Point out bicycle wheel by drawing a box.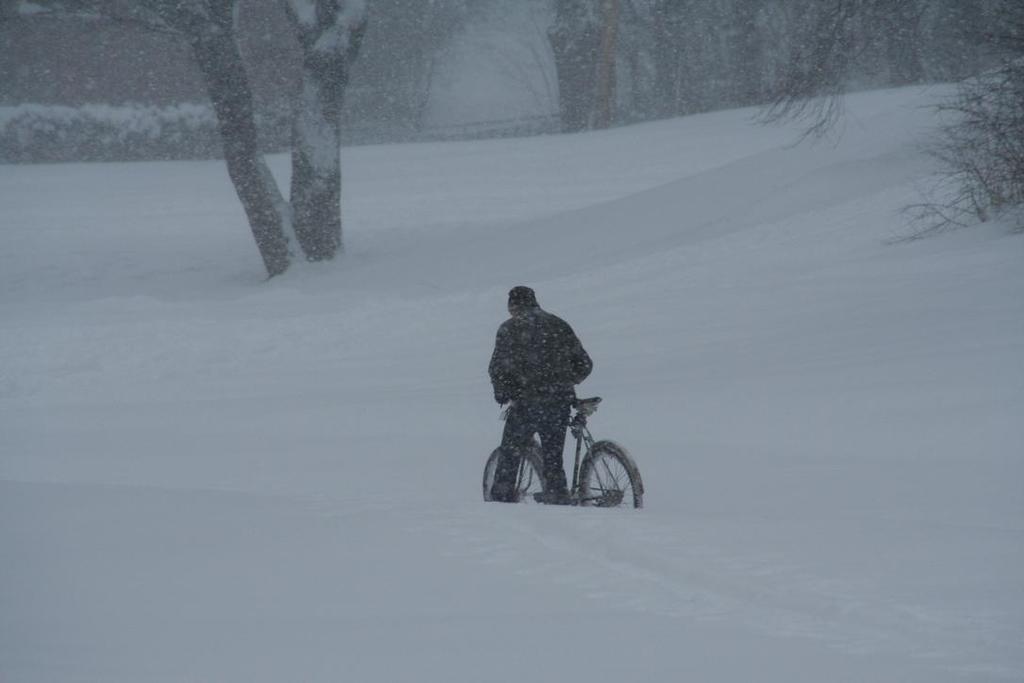
crop(572, 439, 633, 514).
